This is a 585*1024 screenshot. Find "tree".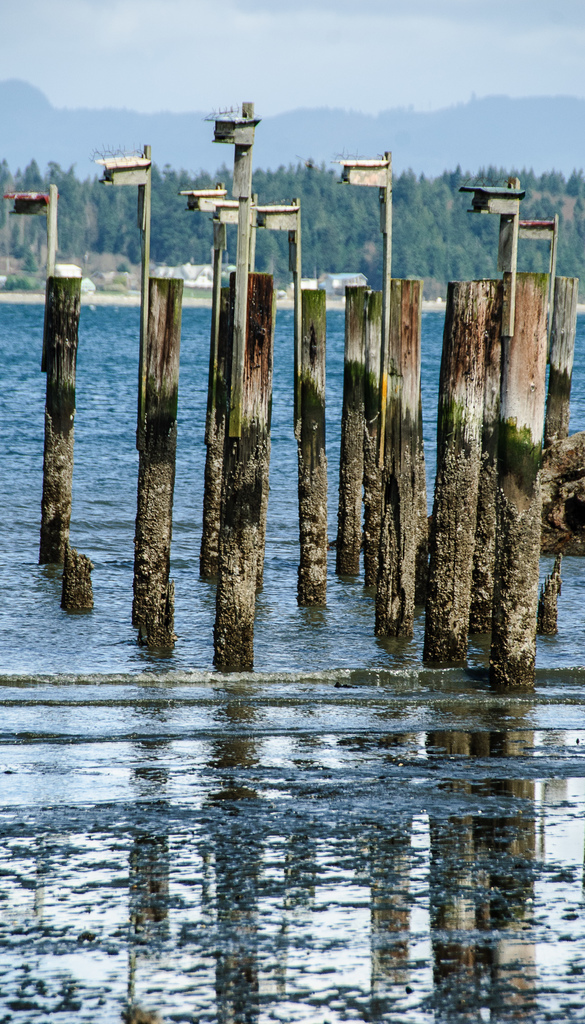
Bounding box: (x1=141, y1=182, x2=186, y2=266).
